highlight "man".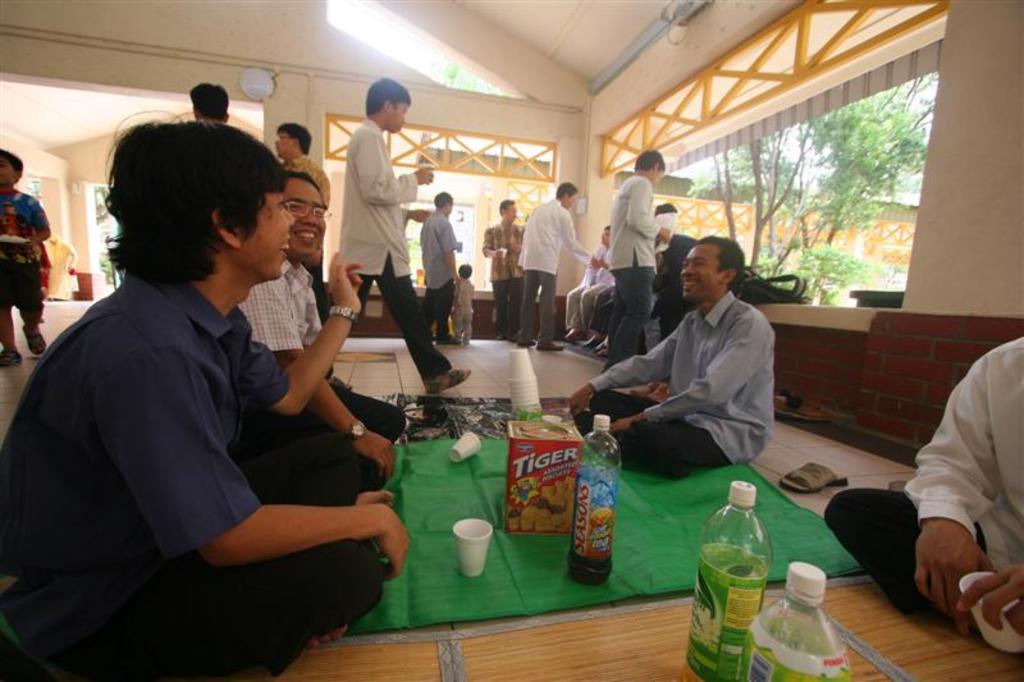
Highlighted region: detection(308, 79, 470, 399).
